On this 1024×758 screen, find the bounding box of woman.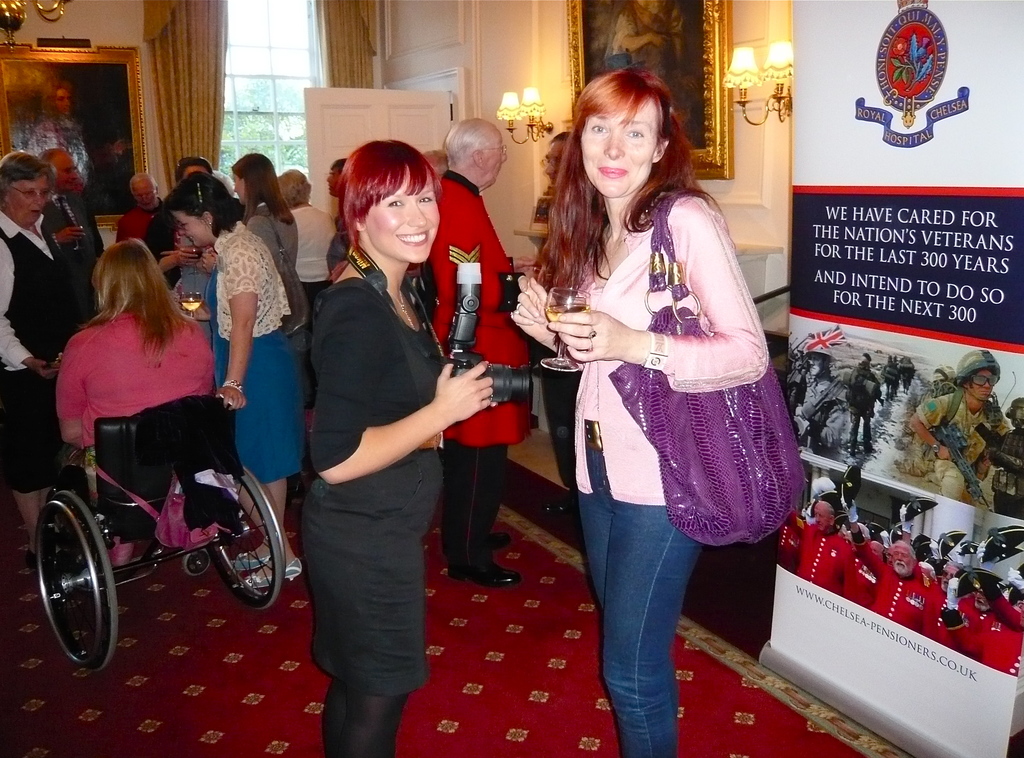
Bounding box: {"x1": 164, "y1": 169, "x2": 314, "y2": 586}.
